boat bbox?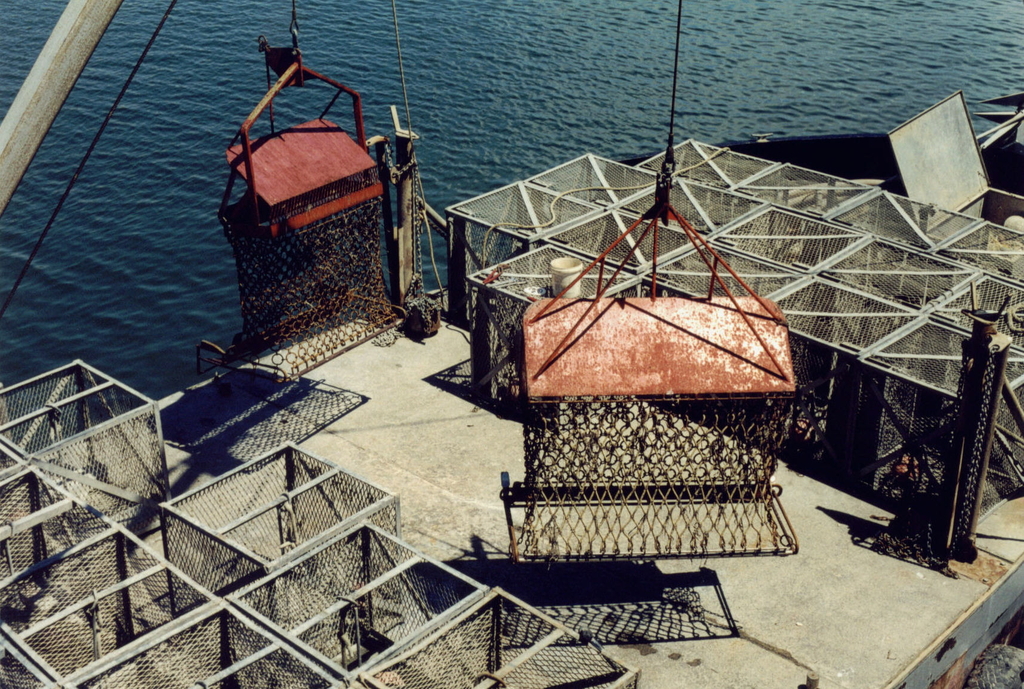
locate(1, 0, 1023, 688)
